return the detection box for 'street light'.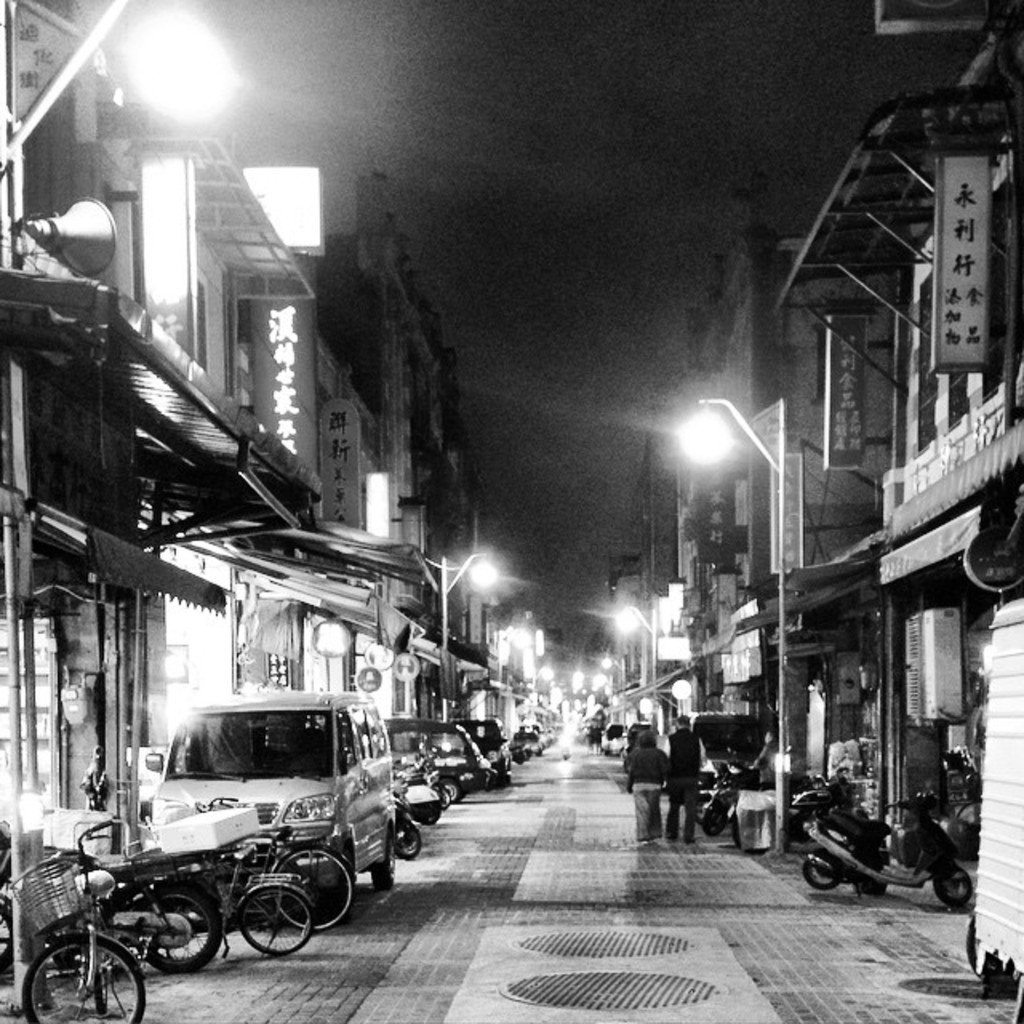
(496, 618, 531, 656).
